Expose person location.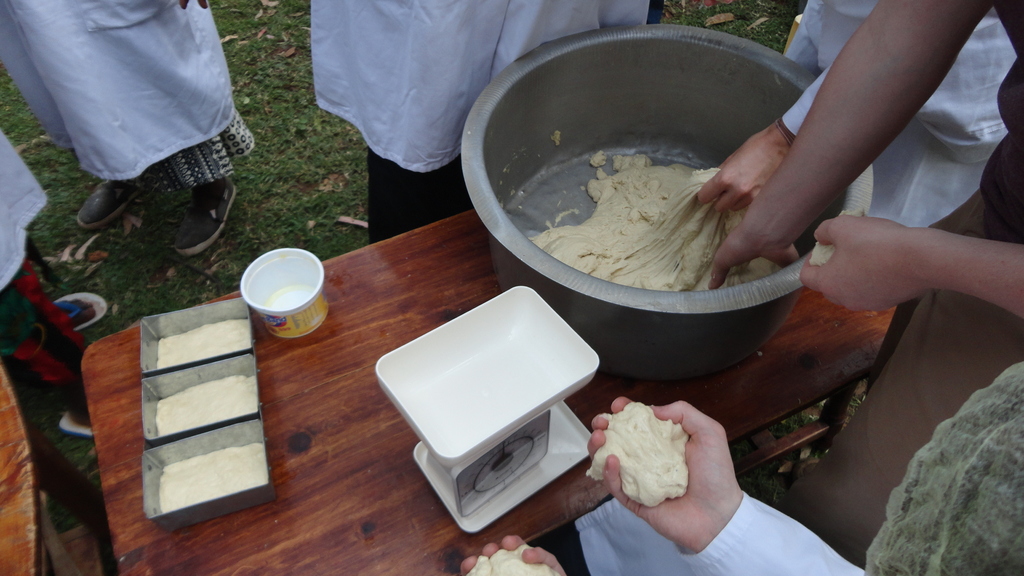
Exposed at 461,361,1023,575.
